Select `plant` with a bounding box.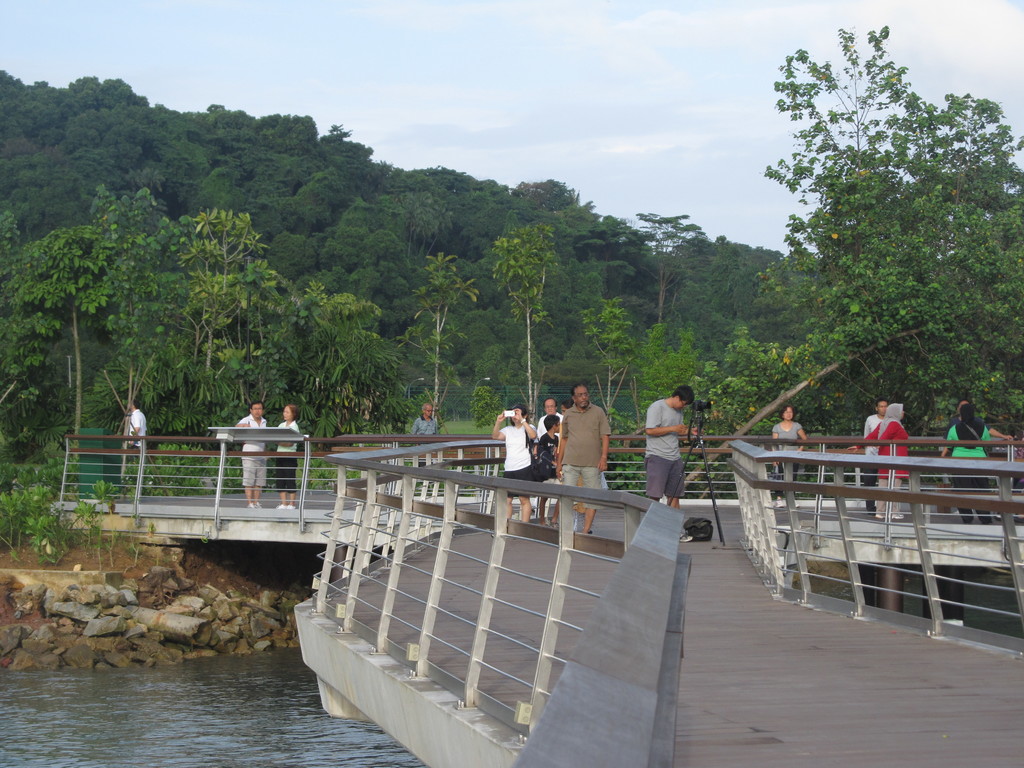
bbox=(152, 436, 210, 495).
